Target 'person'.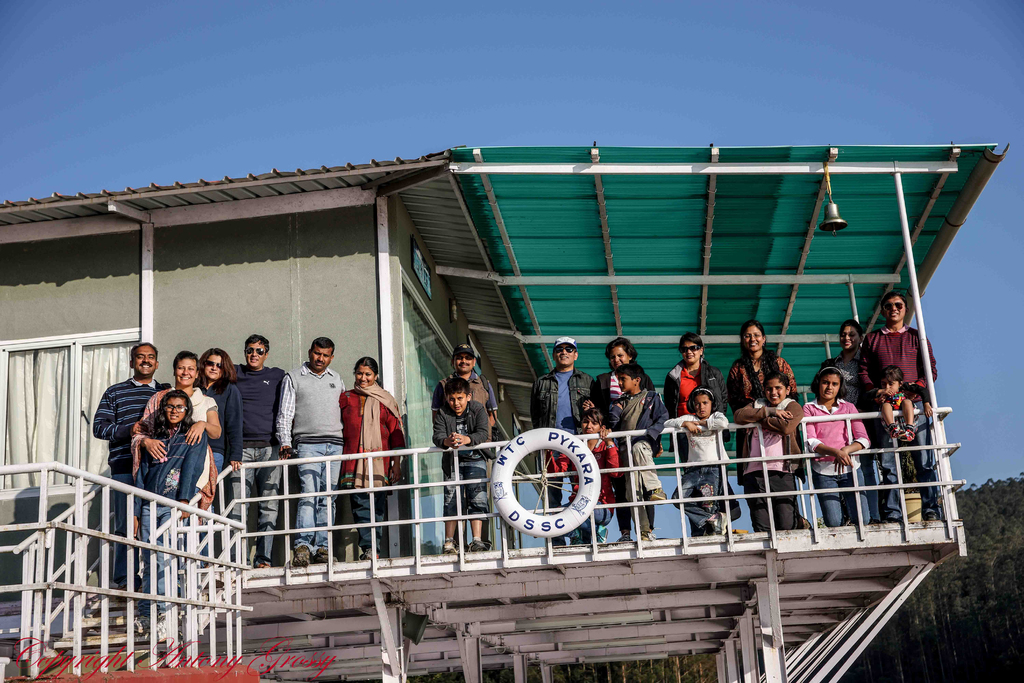
Target region: x1=662 y1=386 x2=732 y2=539.
